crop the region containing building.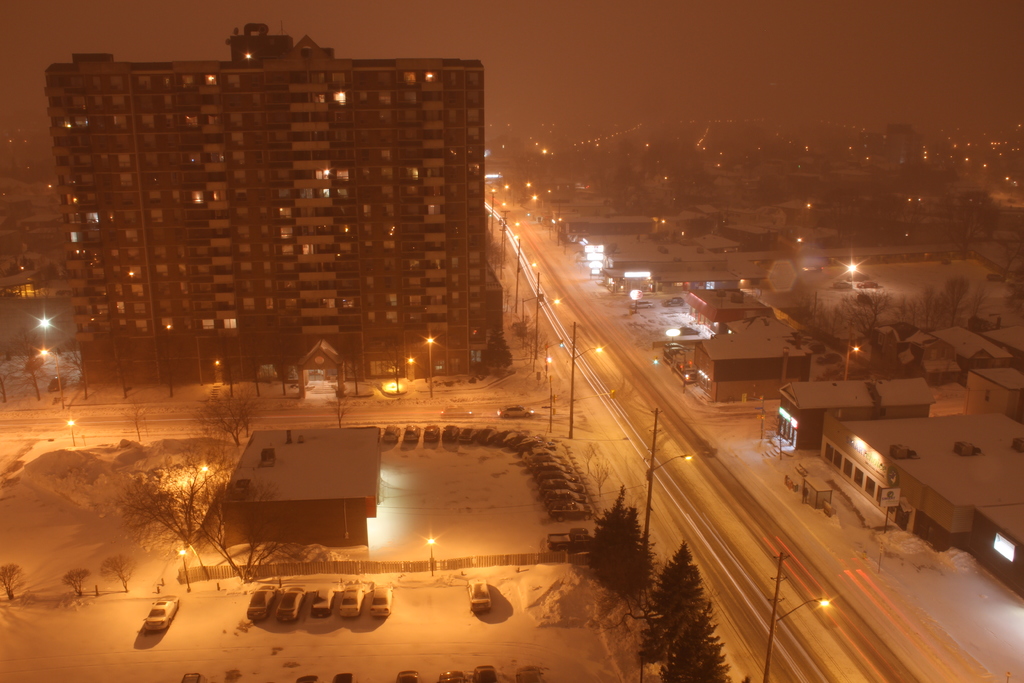
Crop region: locate(220, 422, 383, 548).
